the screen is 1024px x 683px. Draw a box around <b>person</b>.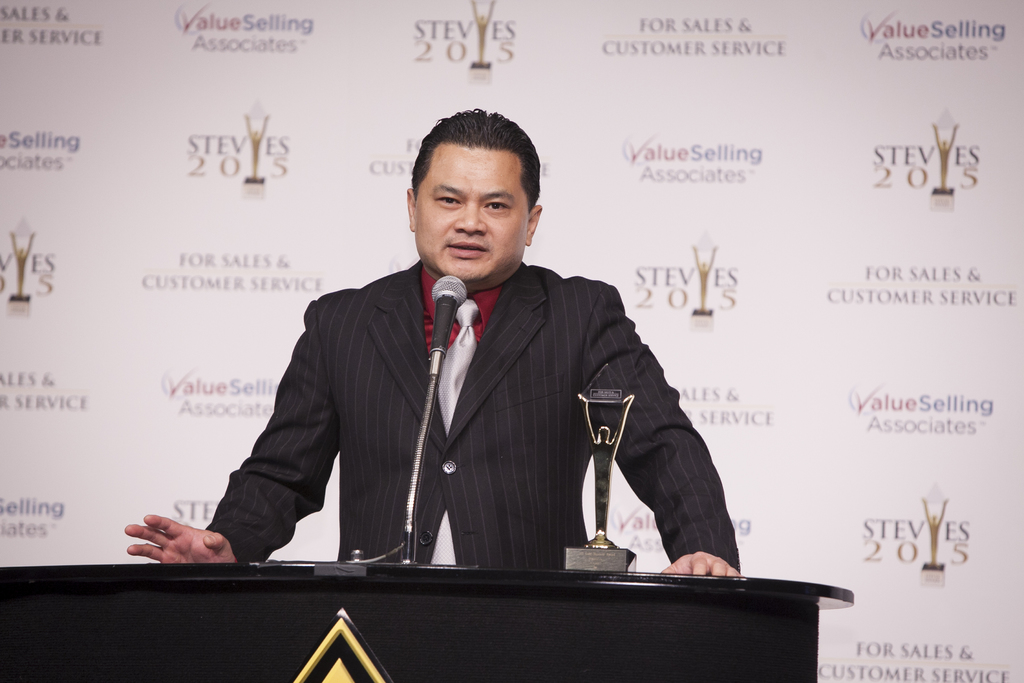
l=127, t=106, r=740, b=579.
